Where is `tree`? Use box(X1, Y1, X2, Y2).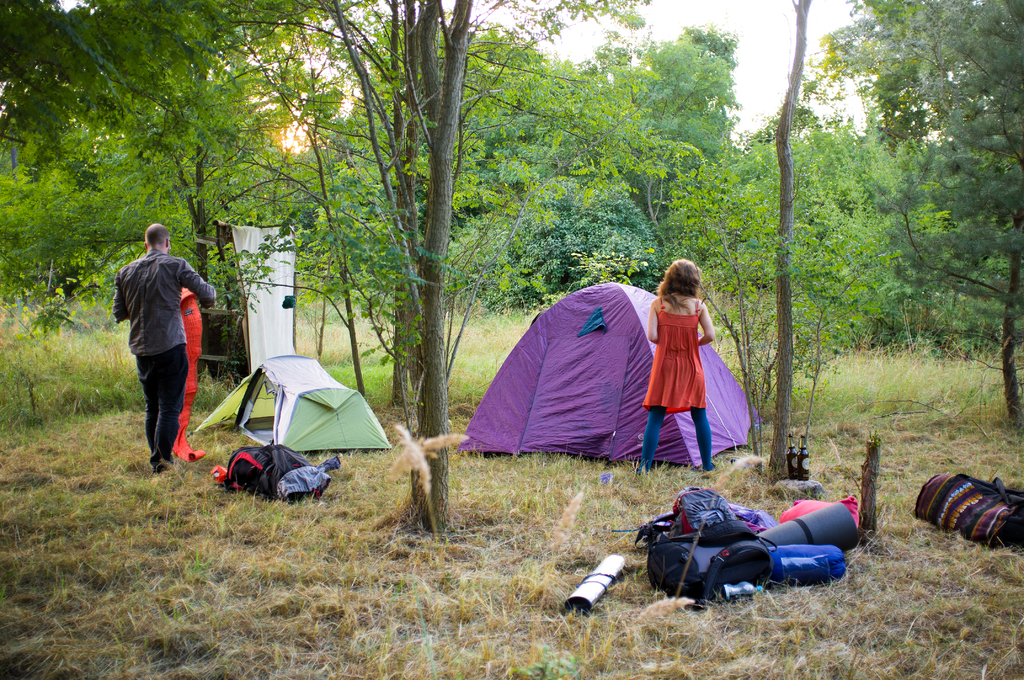
box(74, 0, 359, 315).
